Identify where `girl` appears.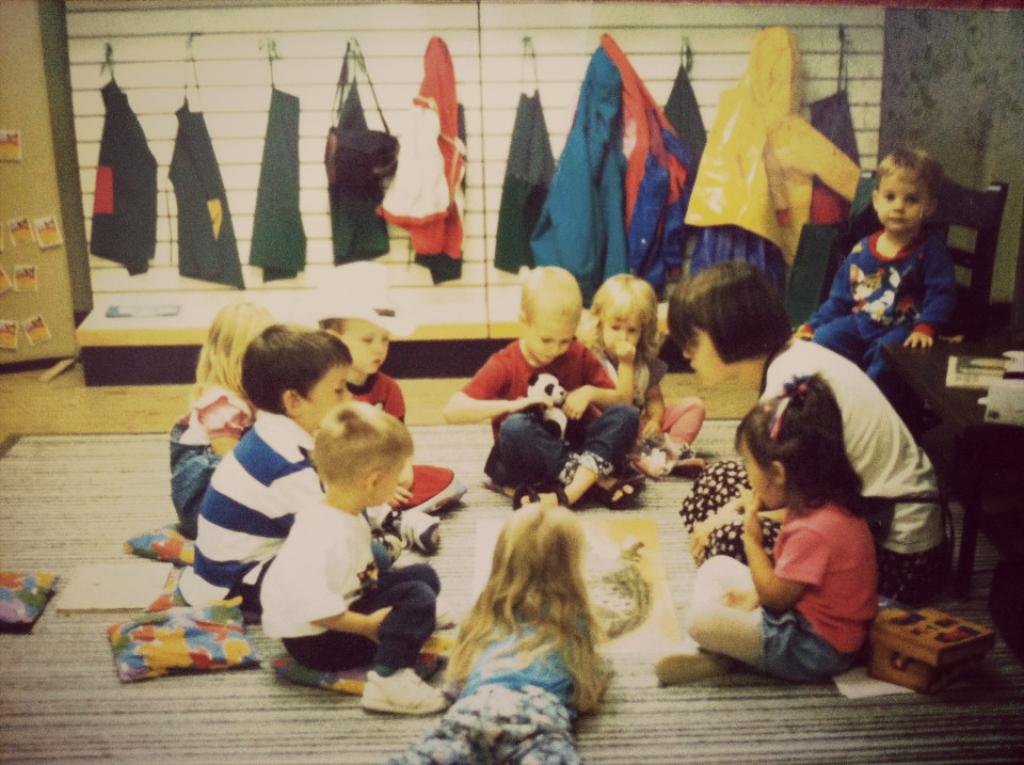
Appears at bbox=[384, 501, 618, 764].
